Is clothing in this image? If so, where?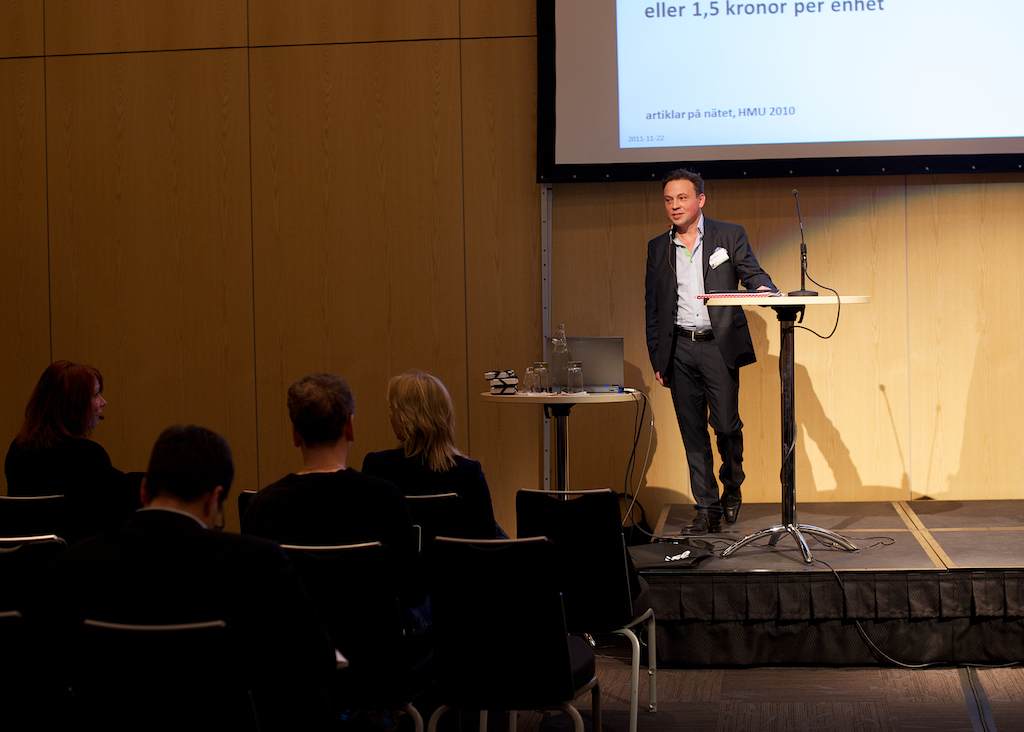
Yes, at <bbox>649, 214, 777, 518</bbox>.
